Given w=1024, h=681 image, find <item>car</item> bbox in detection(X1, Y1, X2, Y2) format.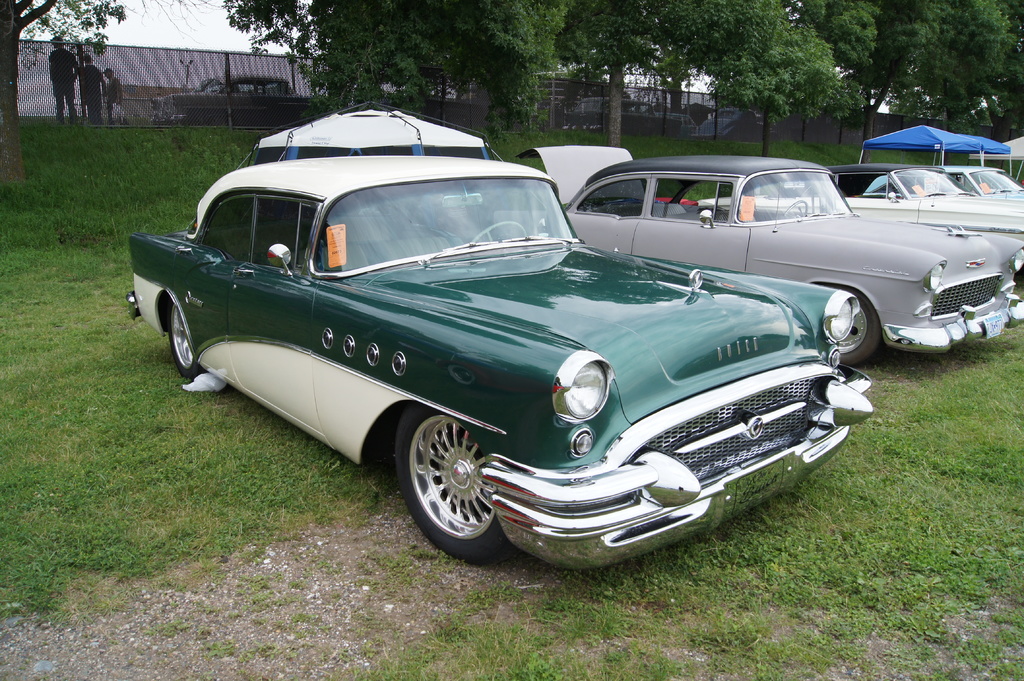
detection(128, 150, 883, 564).
